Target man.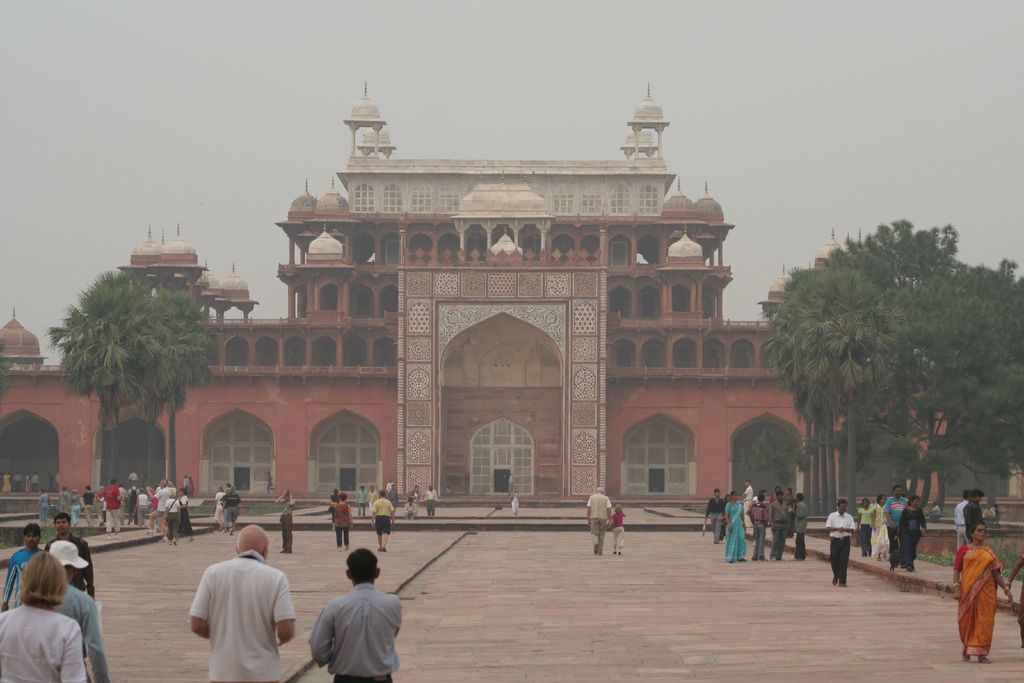
Target region: bbox=(0, 522, 56, 614).
